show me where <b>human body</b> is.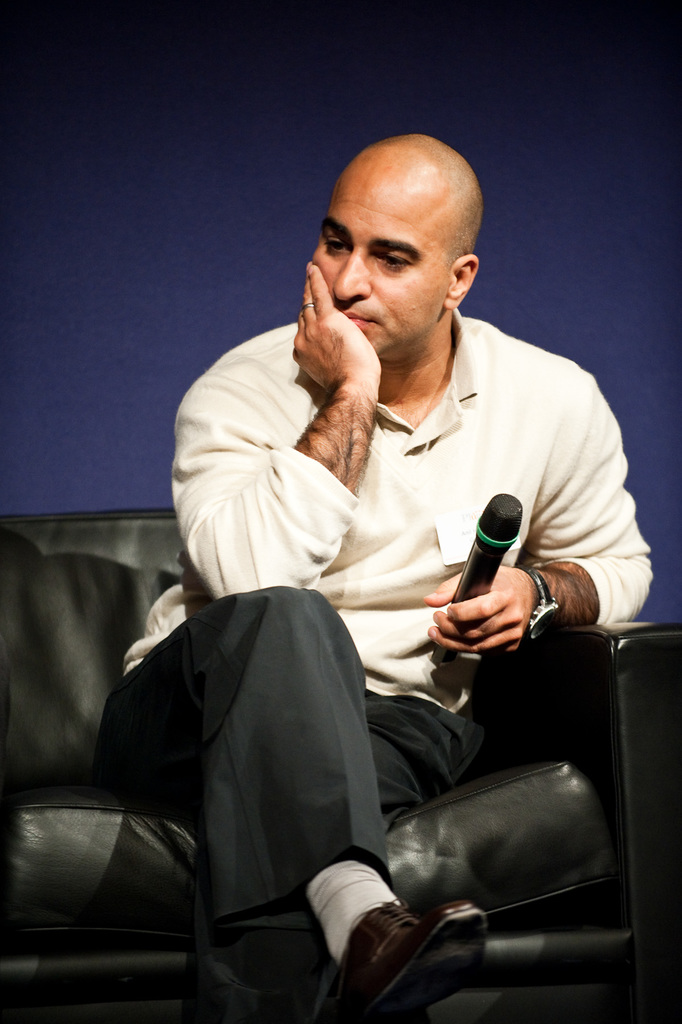
<b>human body</b> is at 92:179:628:1015.
